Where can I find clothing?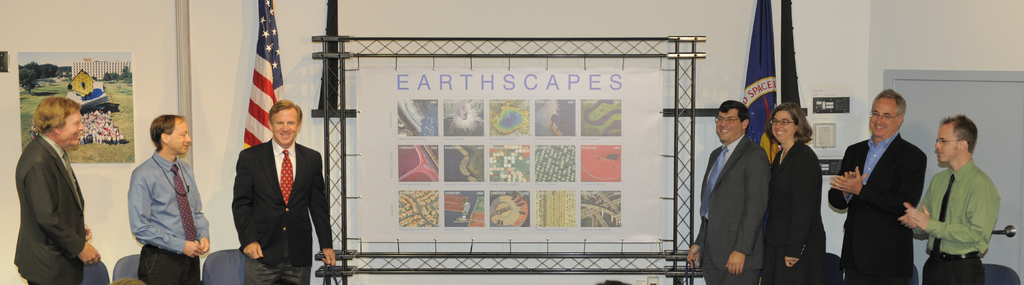
You can find it at select_region(764, 142, 826, 248).
